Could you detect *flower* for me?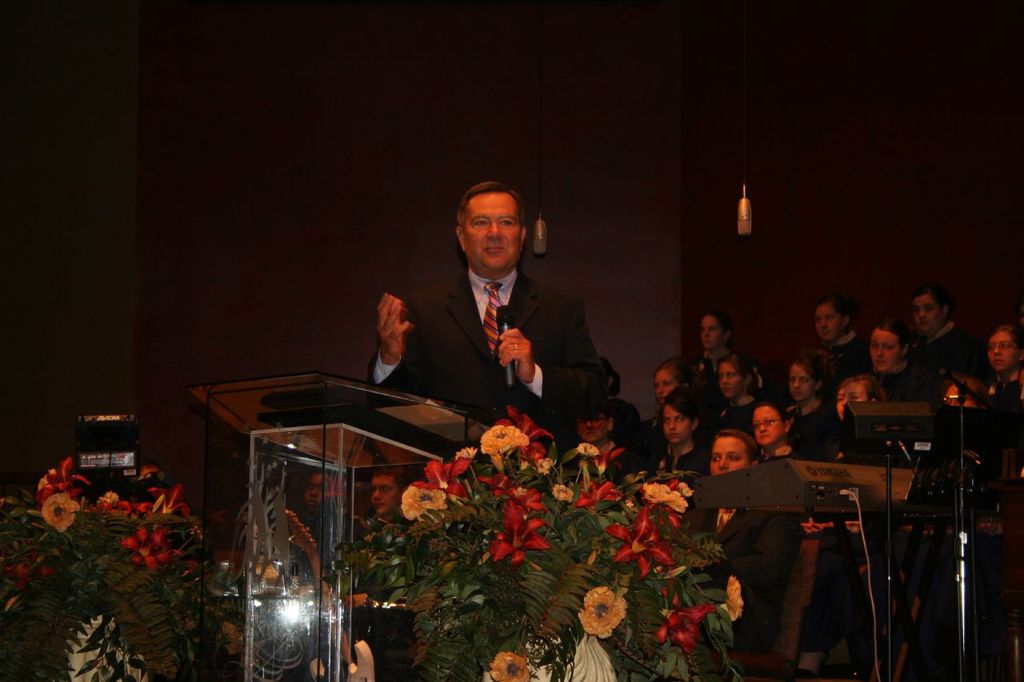
Detection result: x1=499 y1=405 x2=554 y2=460.
